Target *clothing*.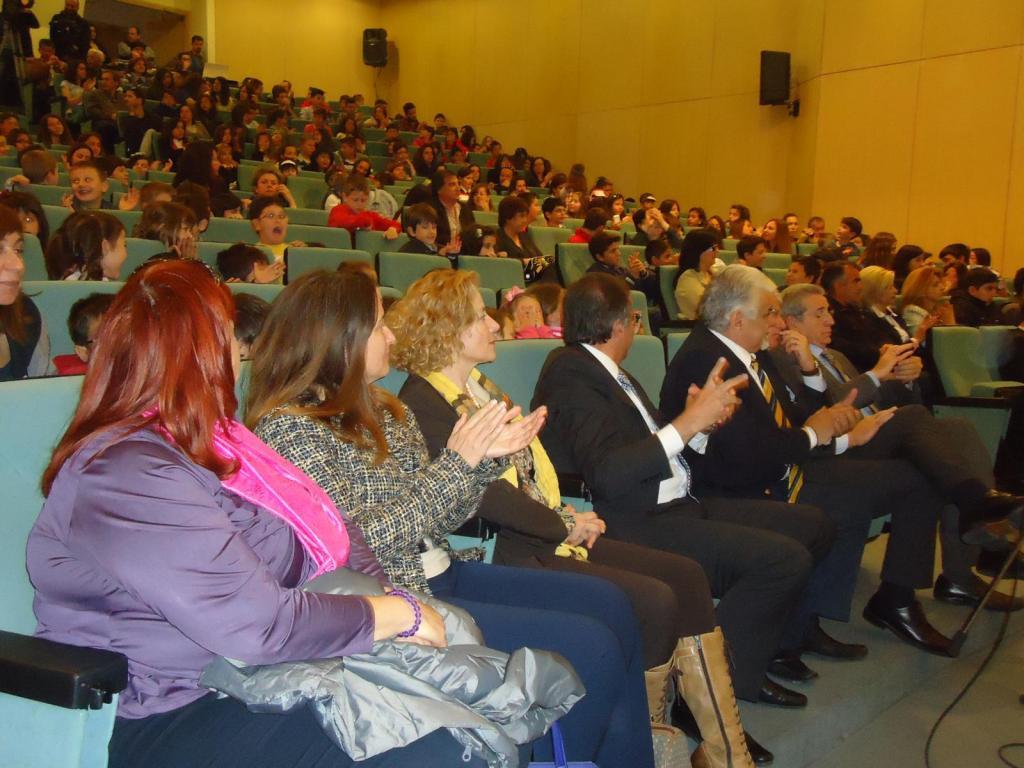
Target region: {"left": 124, "top": 106, "right": 163, "bottom": 156}.
